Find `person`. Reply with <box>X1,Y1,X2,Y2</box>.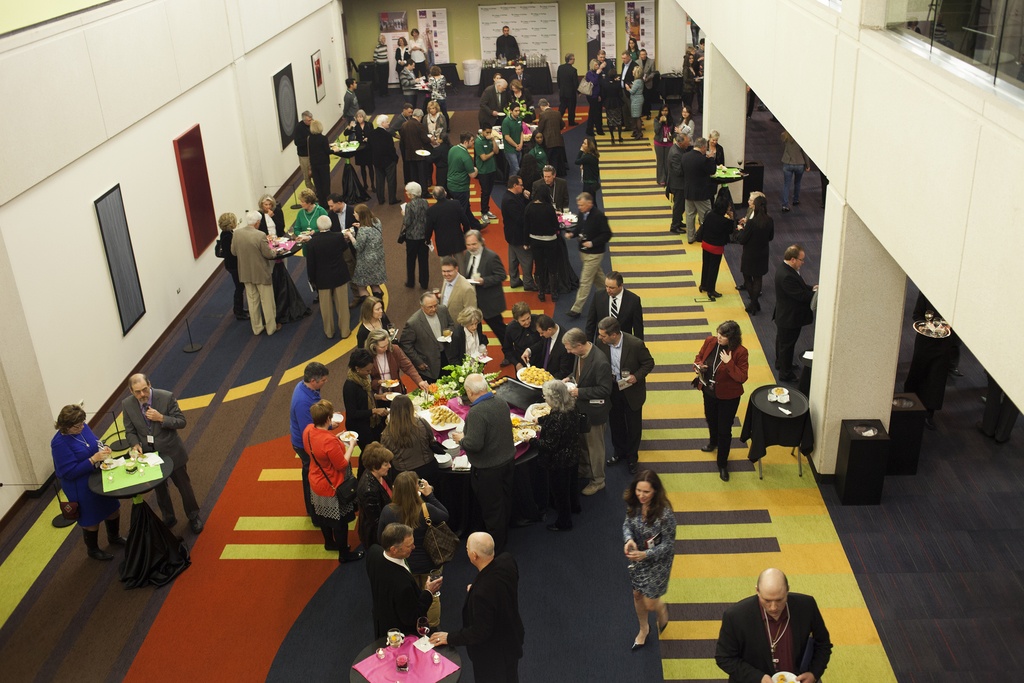
<box>401,289,458,384</box>.
